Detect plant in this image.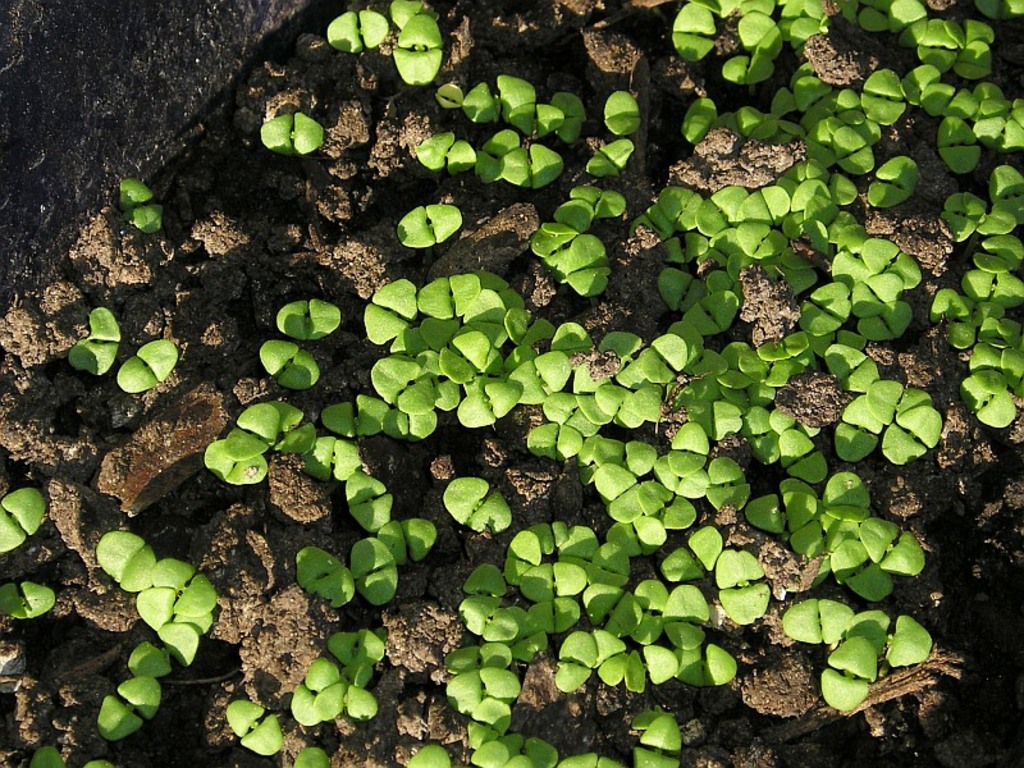
Detection: (x1=393, y1=195, x2=460, y2=246).
